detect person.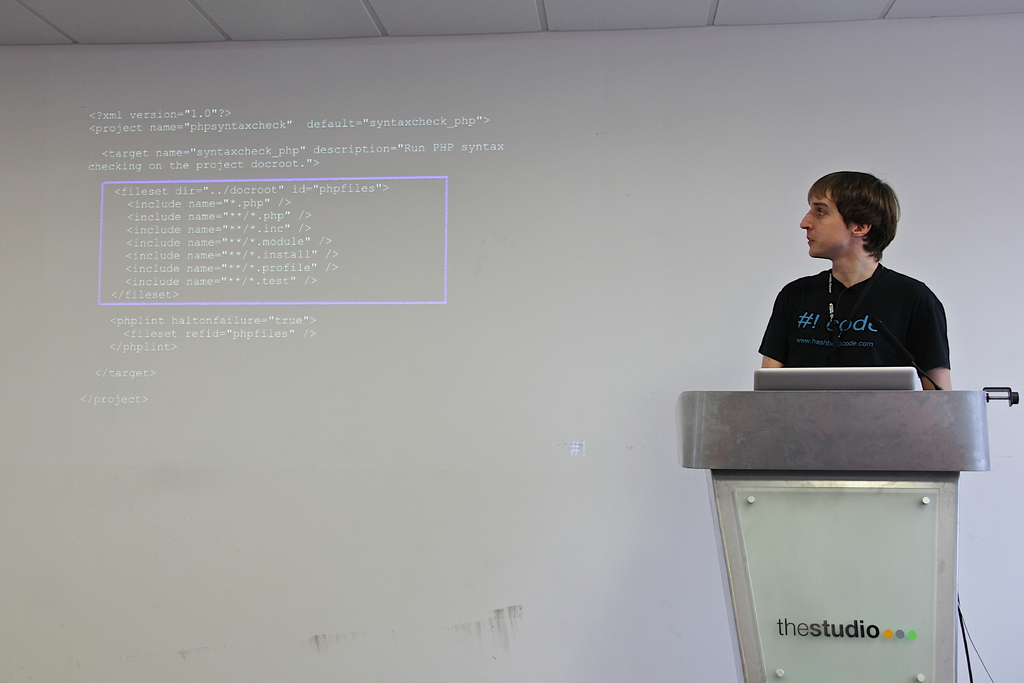
Detected at (756, 172, 954, 393).
